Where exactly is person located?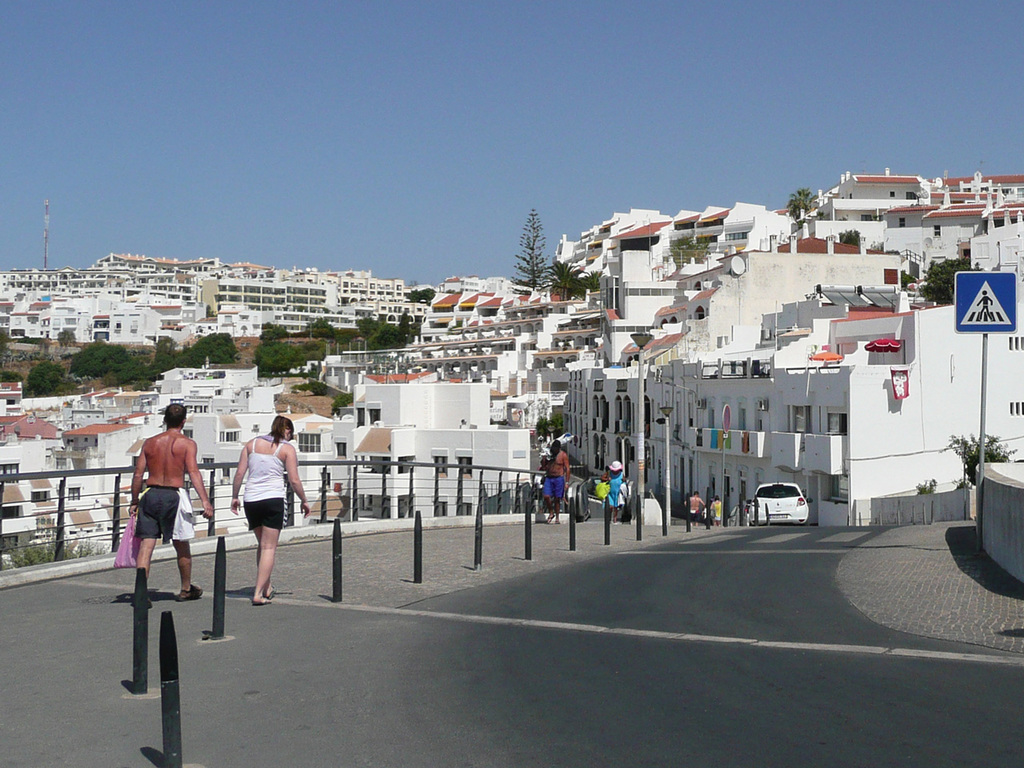
Its bounding box is <bbox>680, 487, 707, 522</bbox>.
